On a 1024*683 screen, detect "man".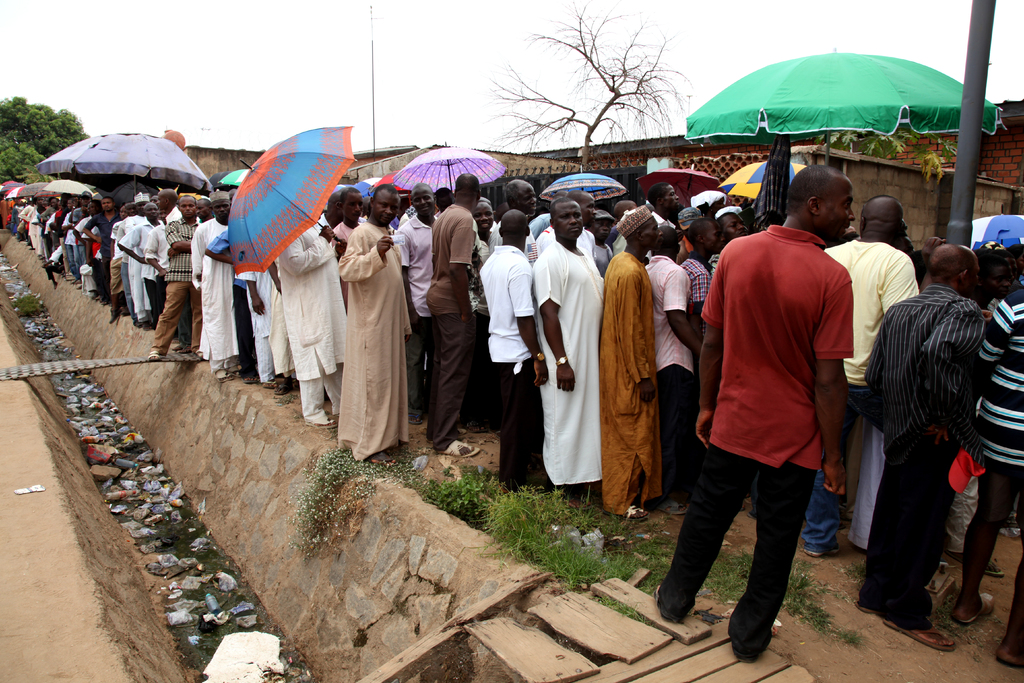
select_region(397, 181, 442, 423).
